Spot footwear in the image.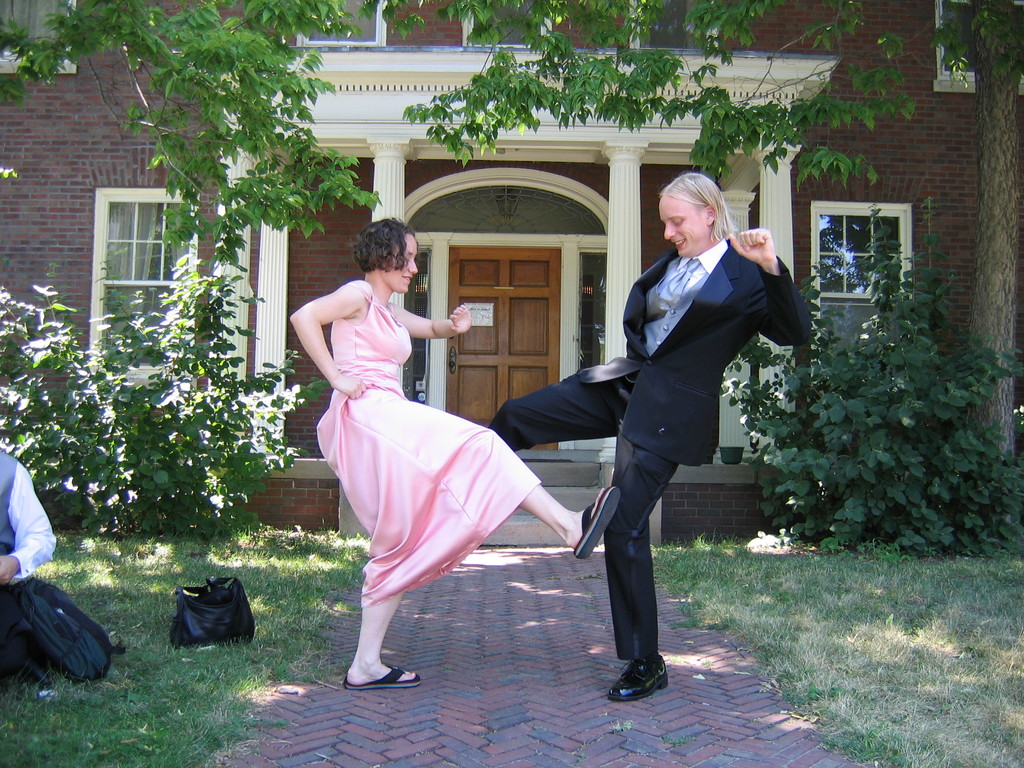
footwear found at Rect(574, 487, 621, 560).
